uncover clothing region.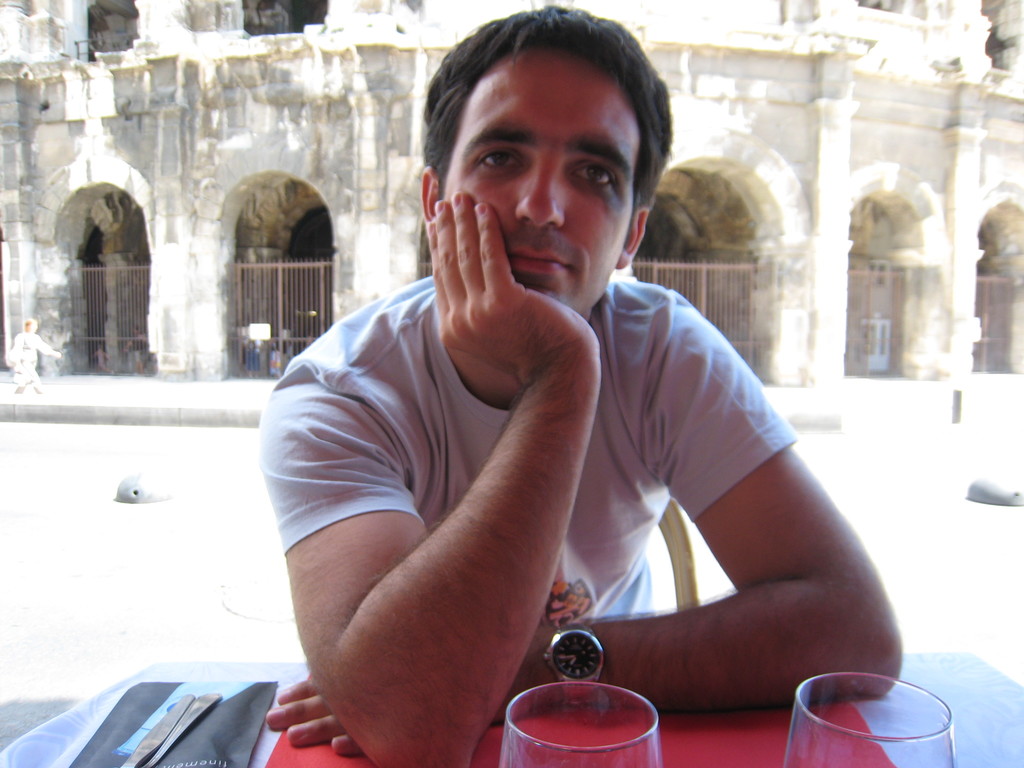
Uncovered: 255/265/797/615.
